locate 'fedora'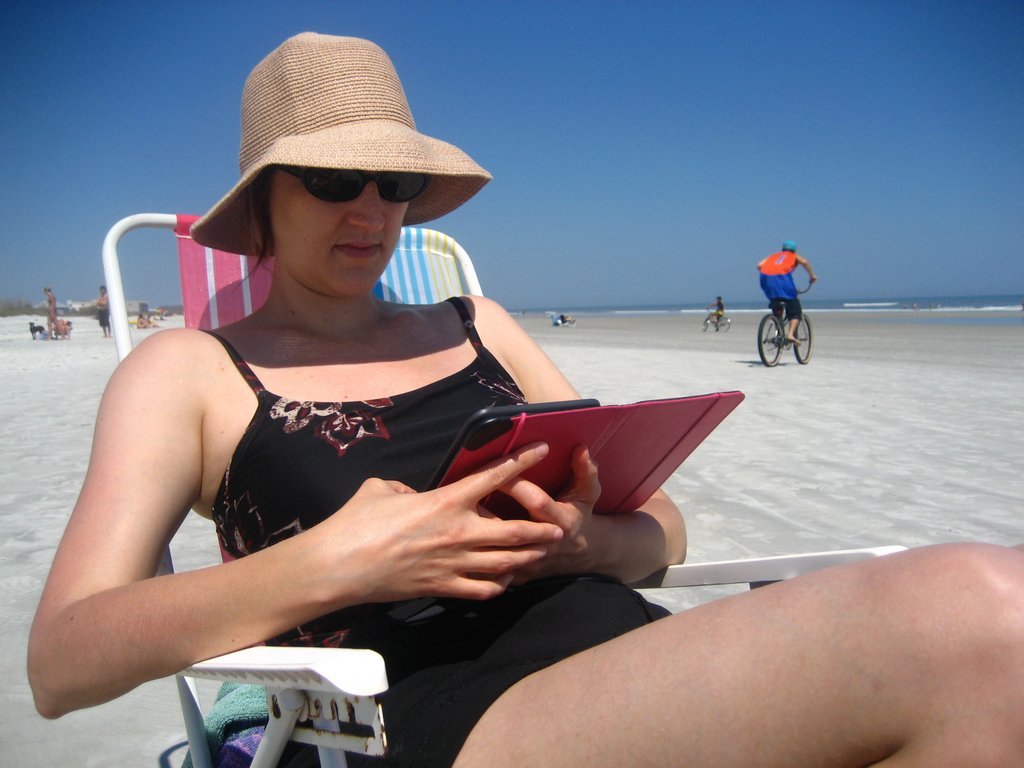
crop(188, 31, 495, 259)
